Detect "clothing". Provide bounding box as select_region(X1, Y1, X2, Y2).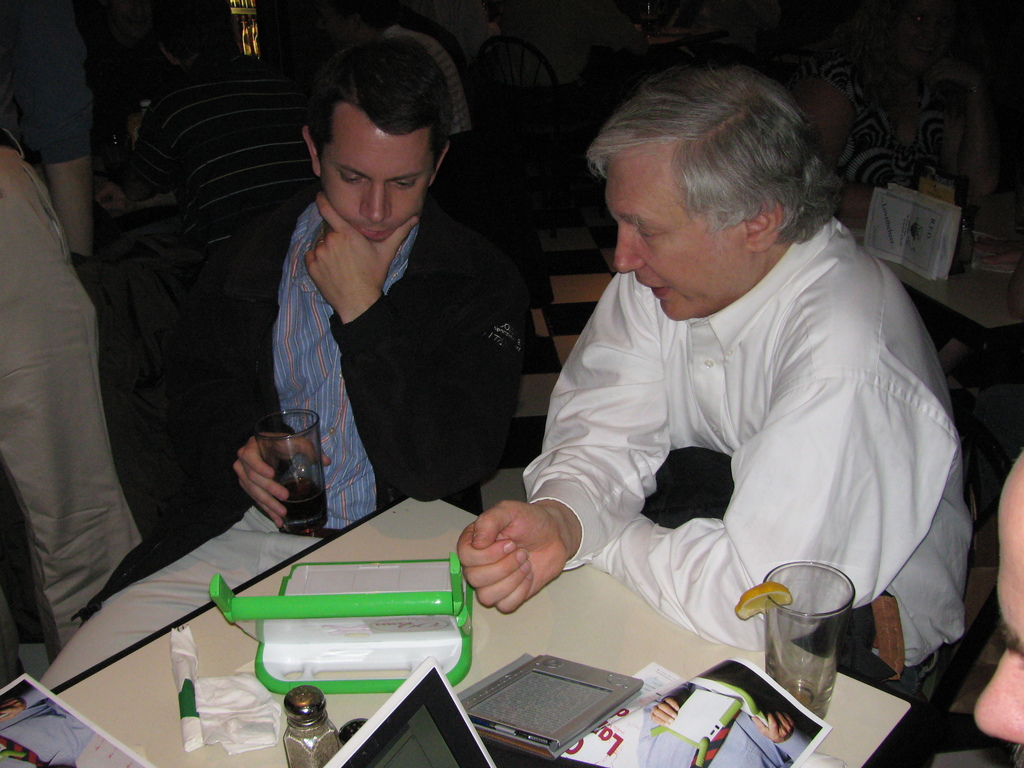
select_region(0, 0, 96, 175).
